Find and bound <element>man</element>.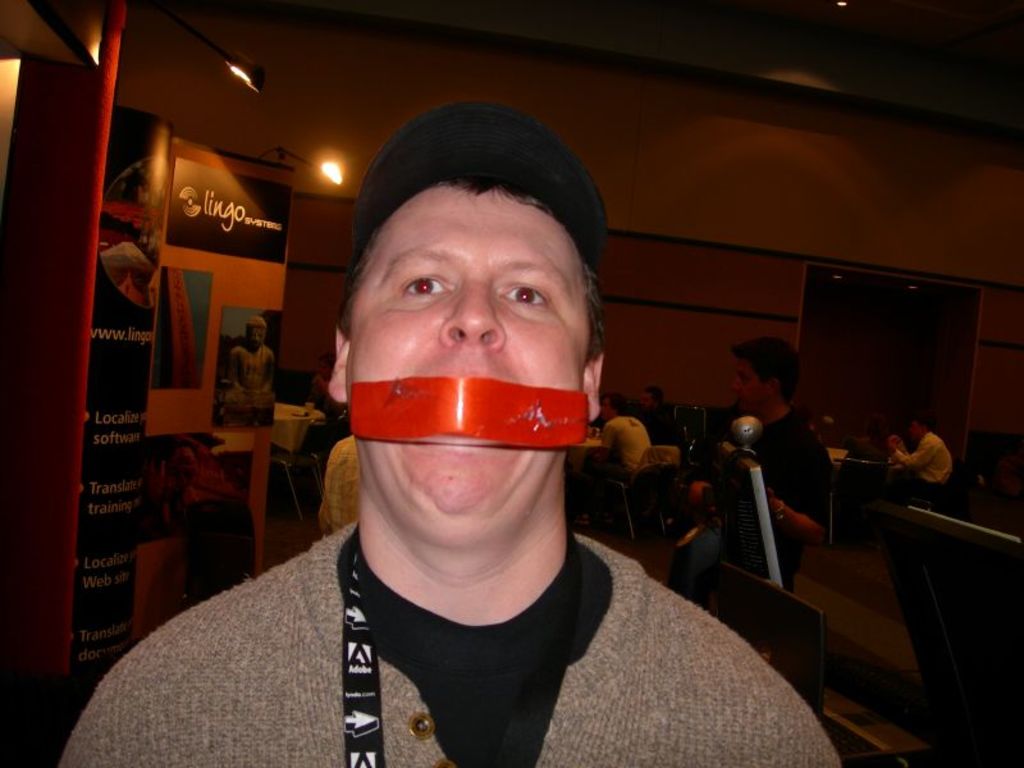
Bound: locate(50, 99, 828, 767).
